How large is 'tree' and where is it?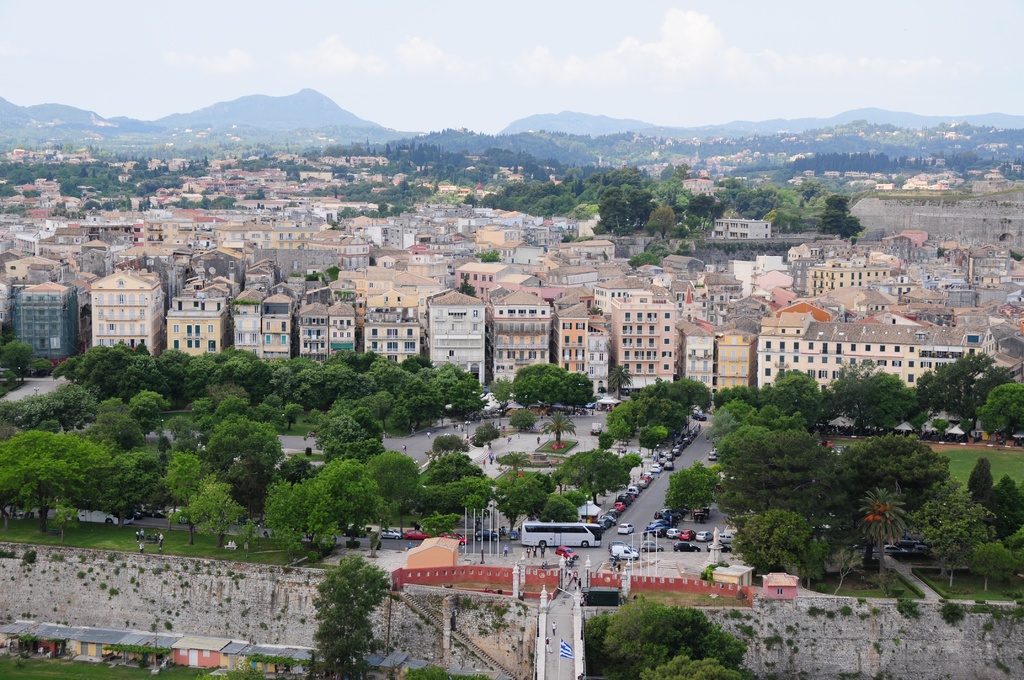
Bounding box: {"left": 288, "top": 357, "right": 321, "bottom": 375}.
